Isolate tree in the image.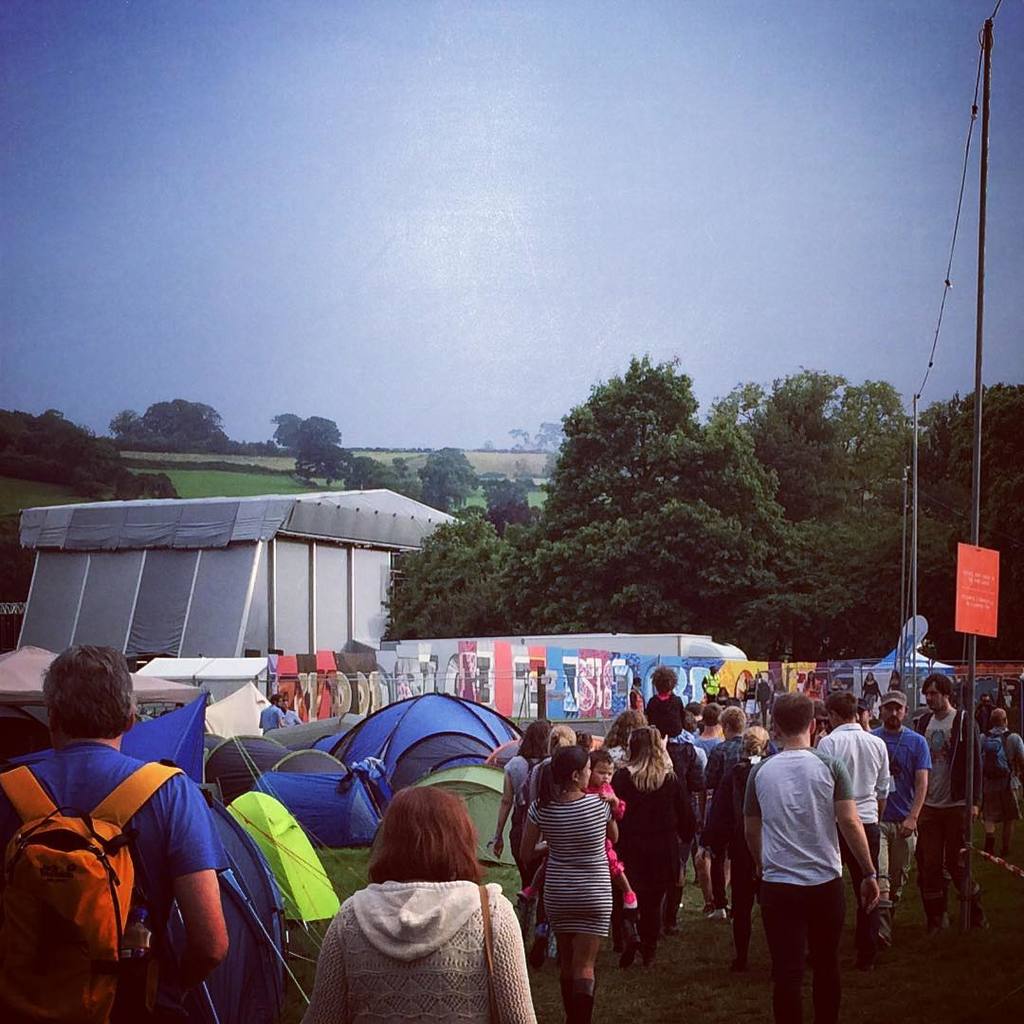
Isolated region: bbox=(295, 450, 350, 492).
